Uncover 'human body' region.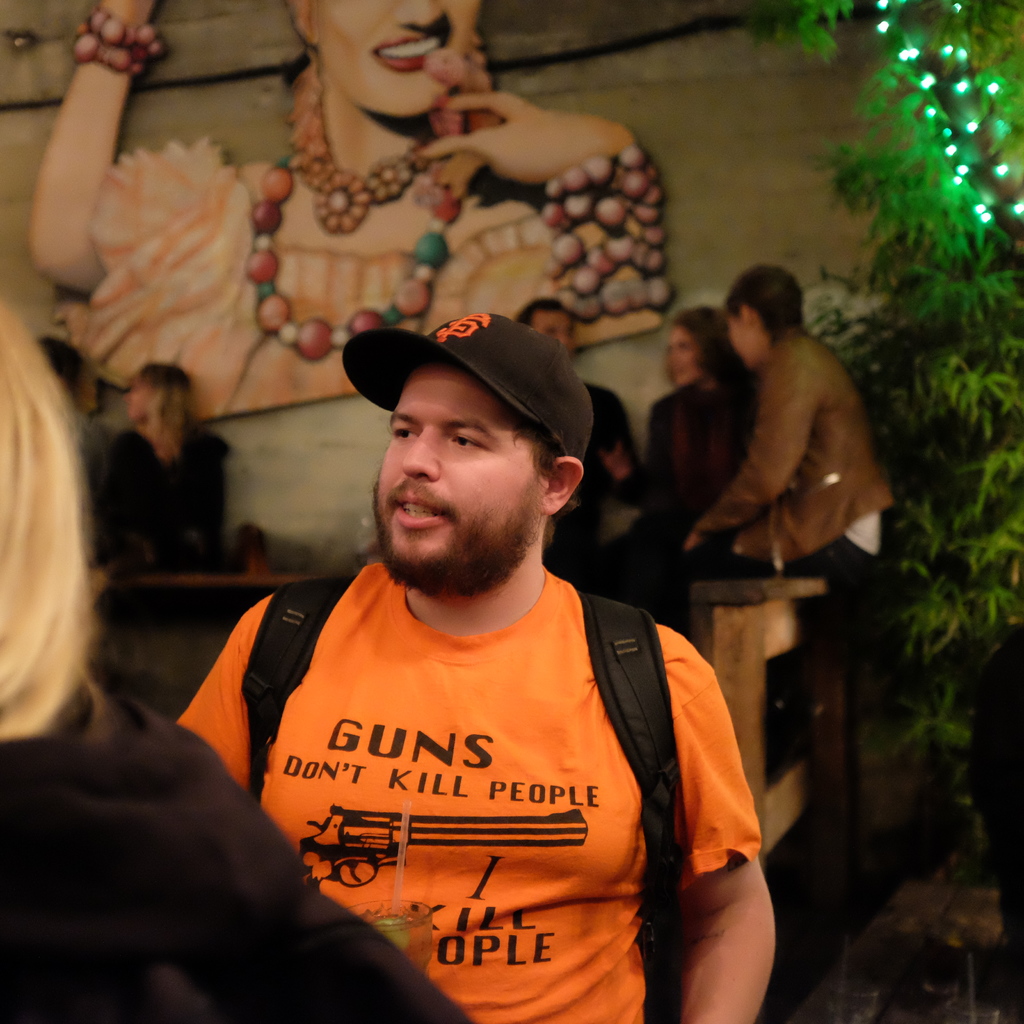
Uncovered: rect(541, 378, 636, 592).
